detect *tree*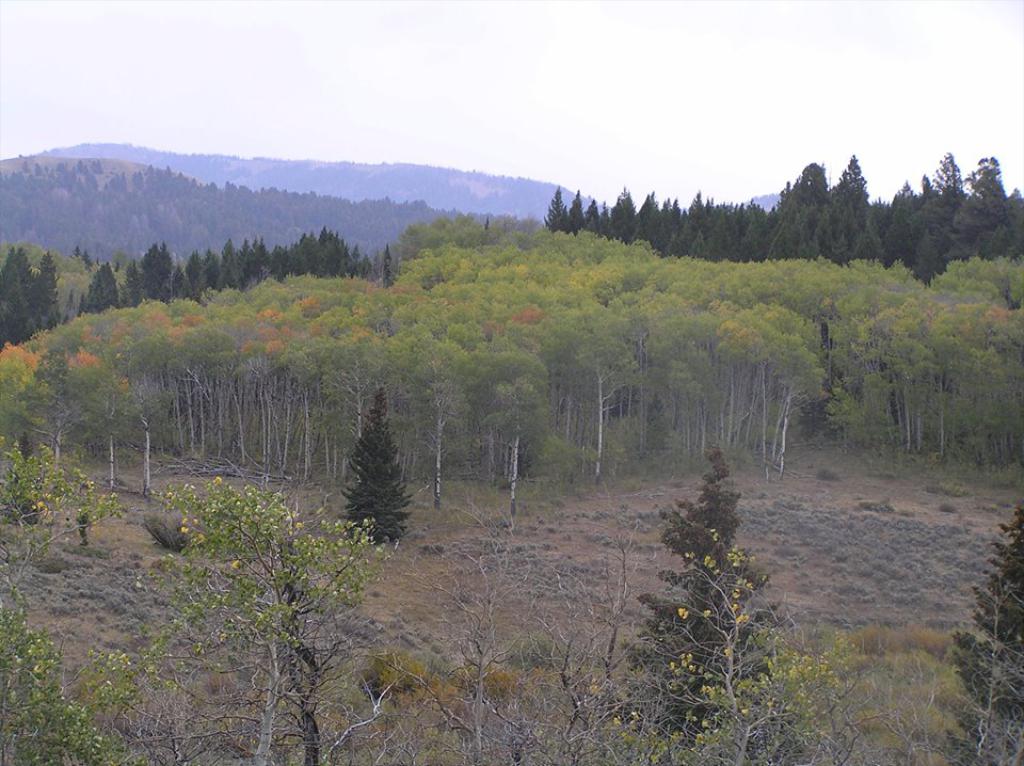
locate(0, 261, 31, 346)
